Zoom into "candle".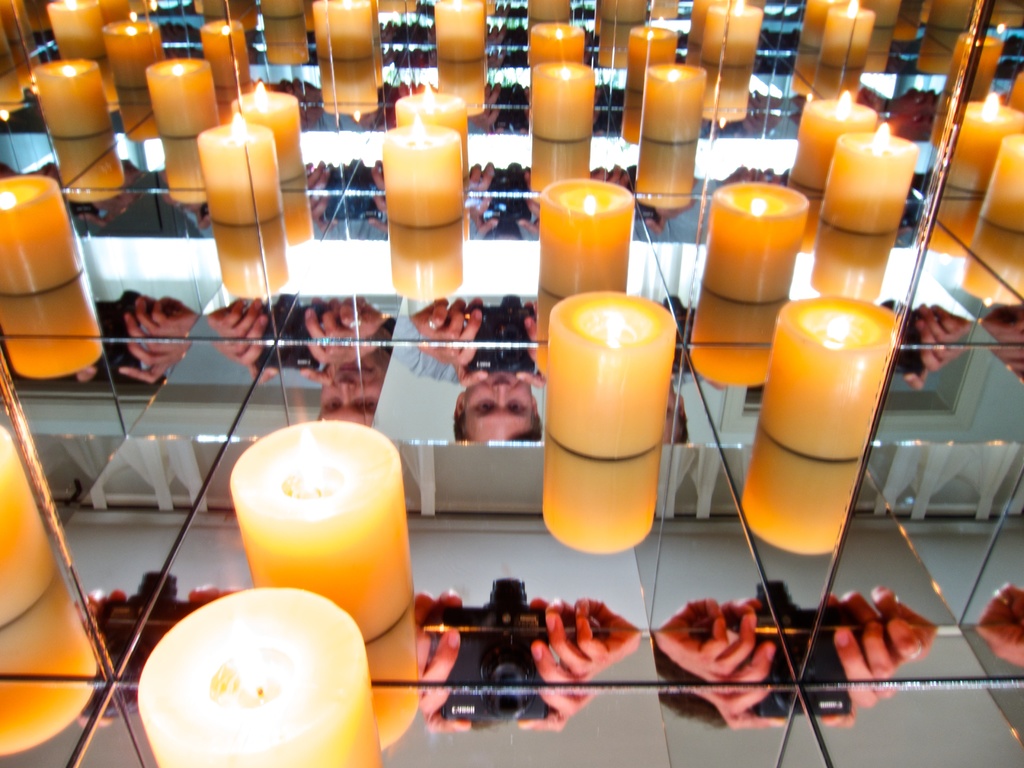
Zoom target: BBox(703, 182, 809, 303).
